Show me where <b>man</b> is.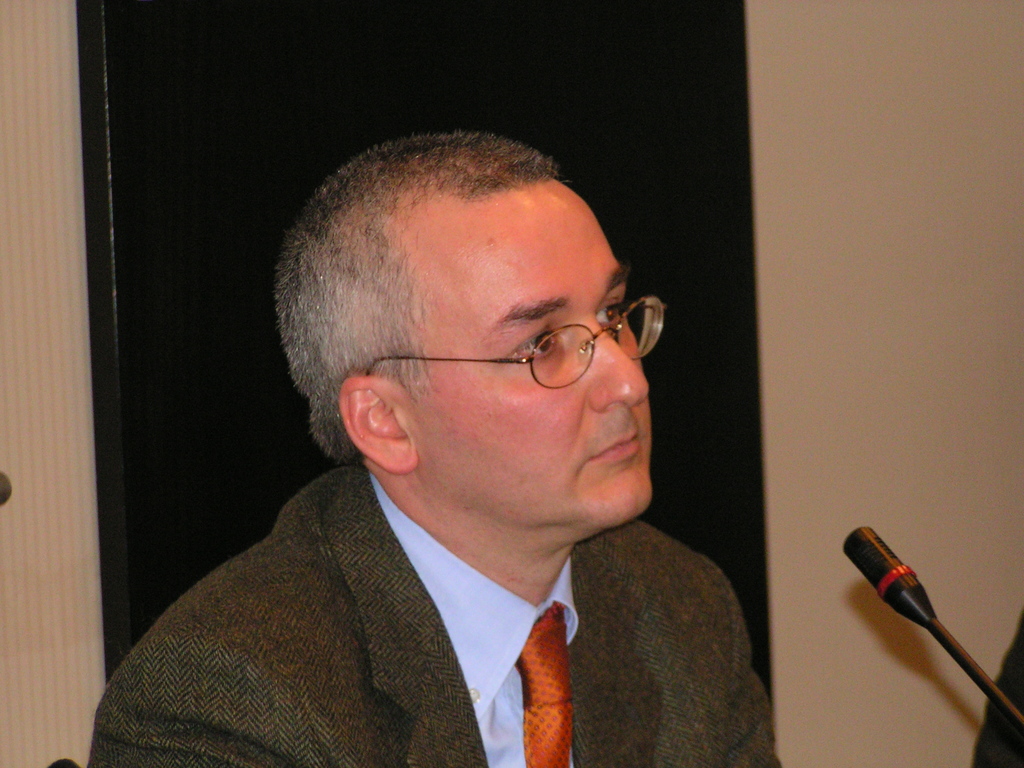
<b>man</b> is at (972, 614, 1023, 767).
